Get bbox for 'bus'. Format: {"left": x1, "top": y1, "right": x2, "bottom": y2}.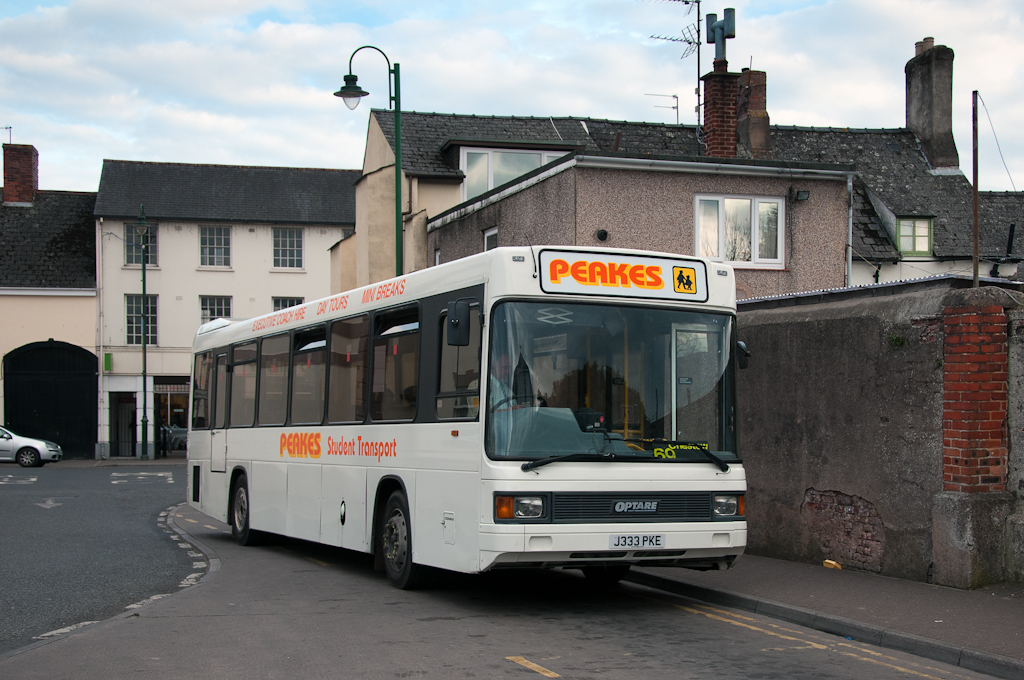
{"left": 187, "top": 234, "right": 747, "bottom": 592}.
